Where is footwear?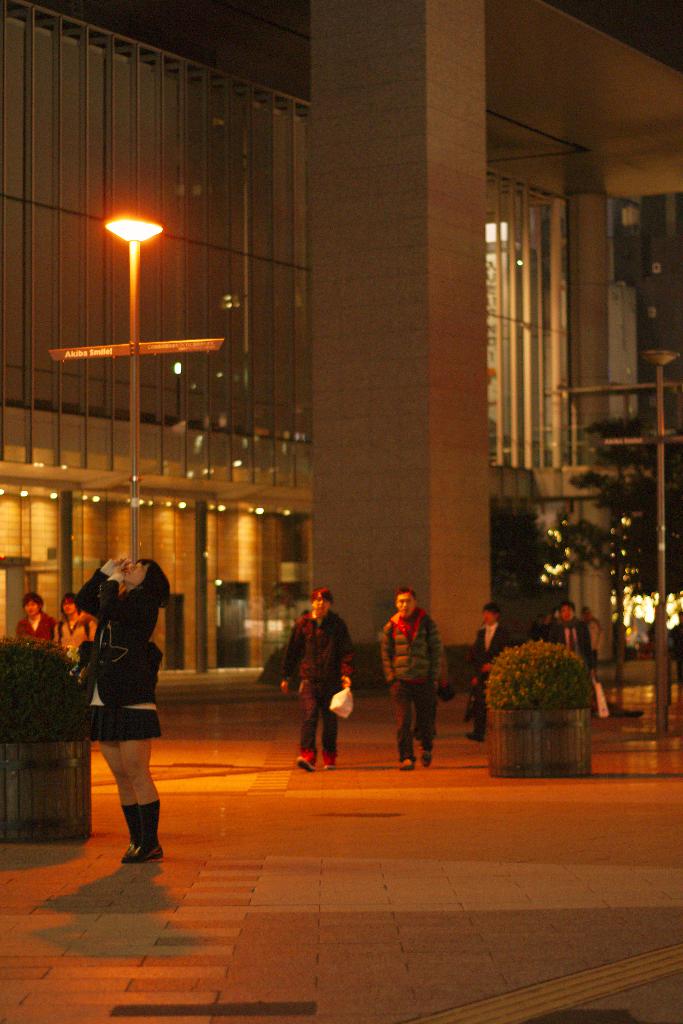
(322, 755, 336, 771).
